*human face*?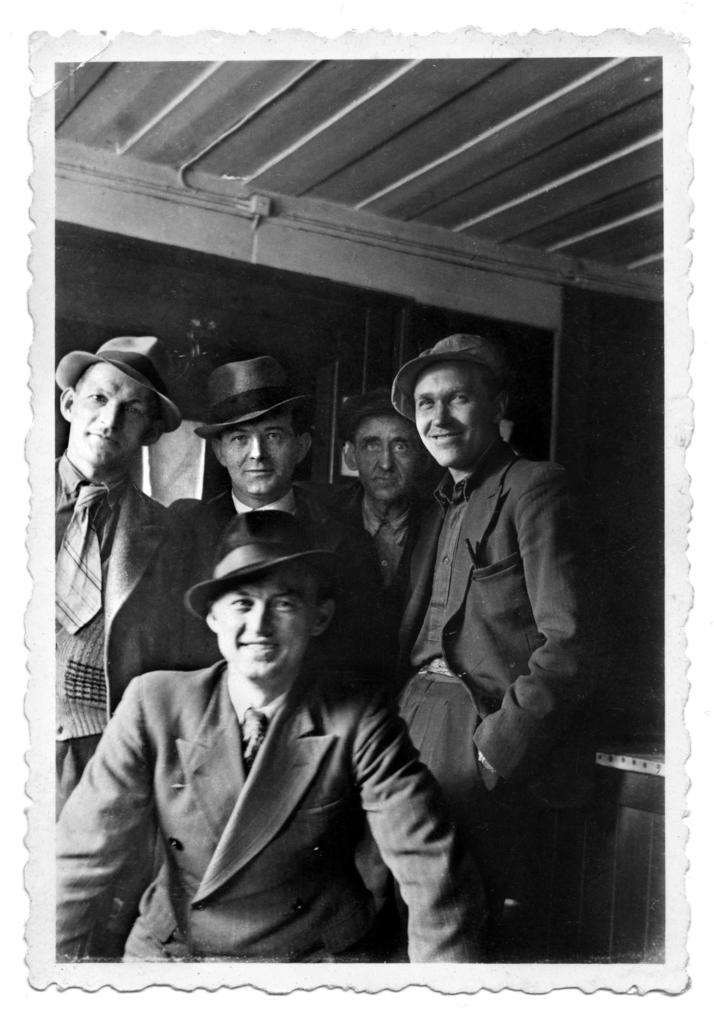
crop(221, 568, 310, 689)
